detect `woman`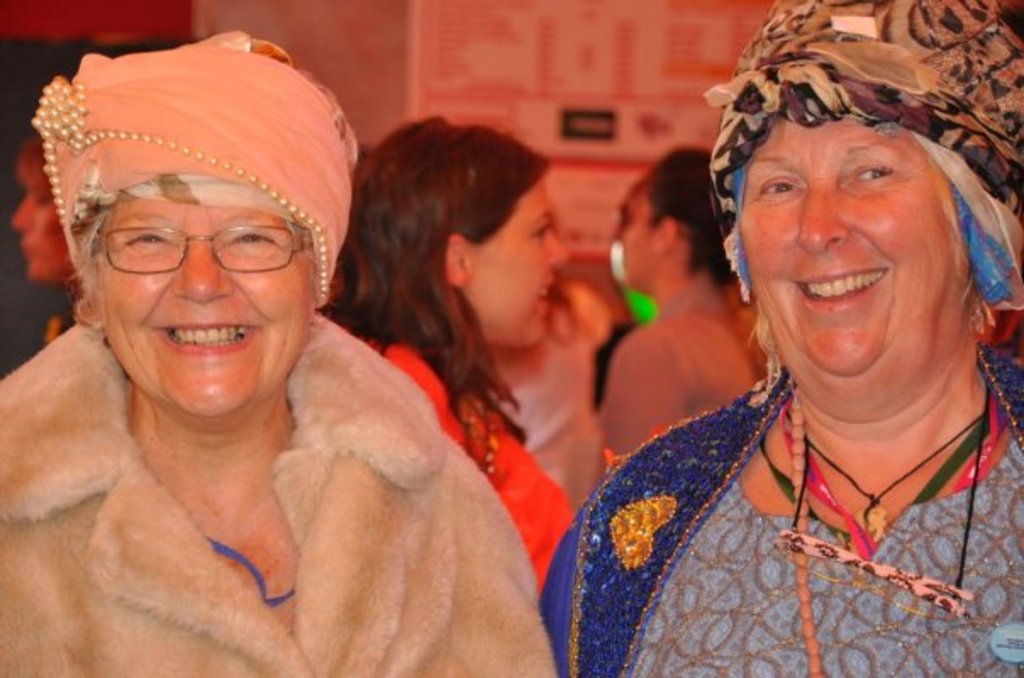
bbox=(0, 42, 519, 671)
